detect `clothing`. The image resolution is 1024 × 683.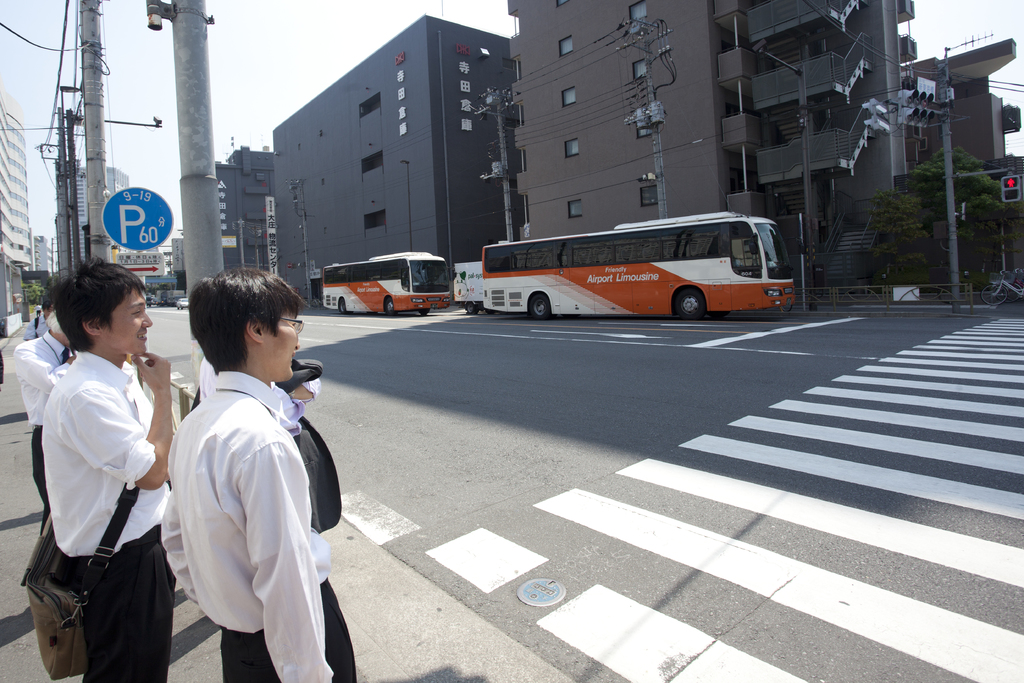
bbox=[35, 343, 167, 682].
